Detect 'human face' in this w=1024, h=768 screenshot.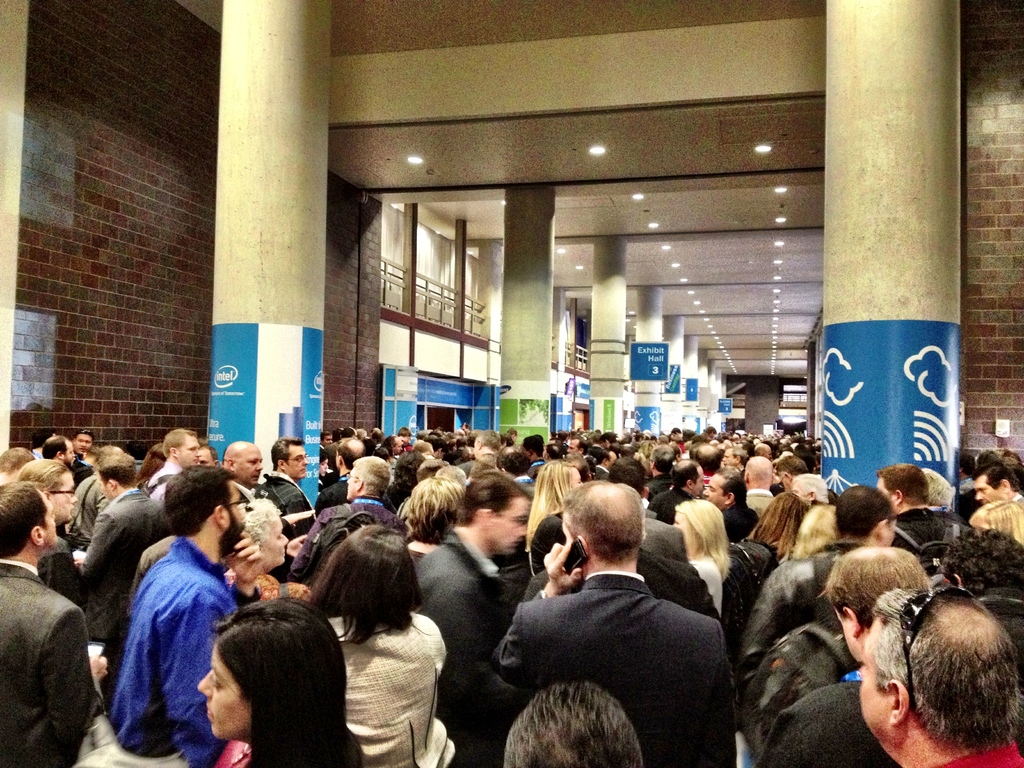
Detection: (left=692, top=470, right=704, bottom=493).
